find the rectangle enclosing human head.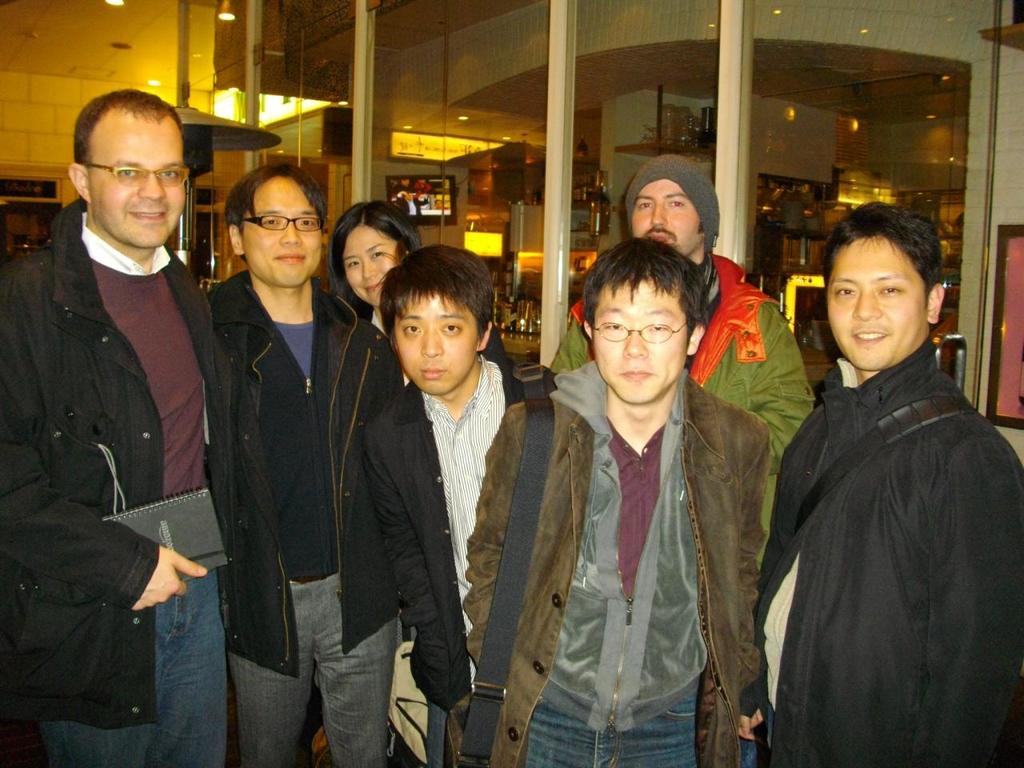
x1=626, y1=155, x2=718, y2=258.
